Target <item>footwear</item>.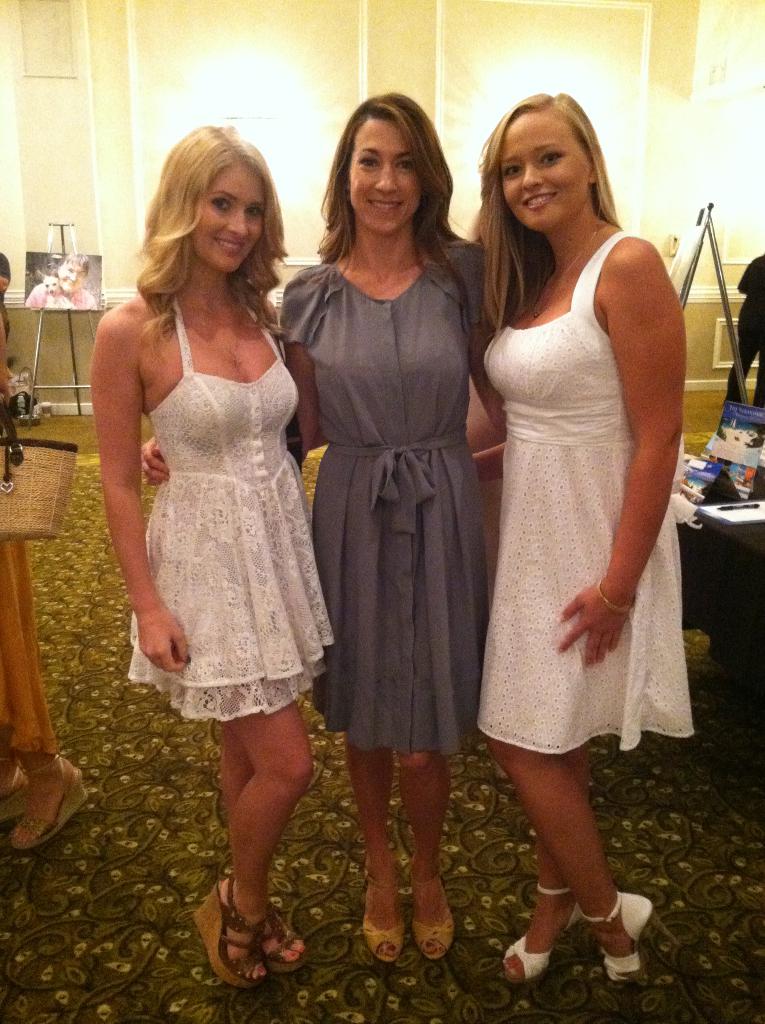
Target region: (360, 886, 403, 968).
